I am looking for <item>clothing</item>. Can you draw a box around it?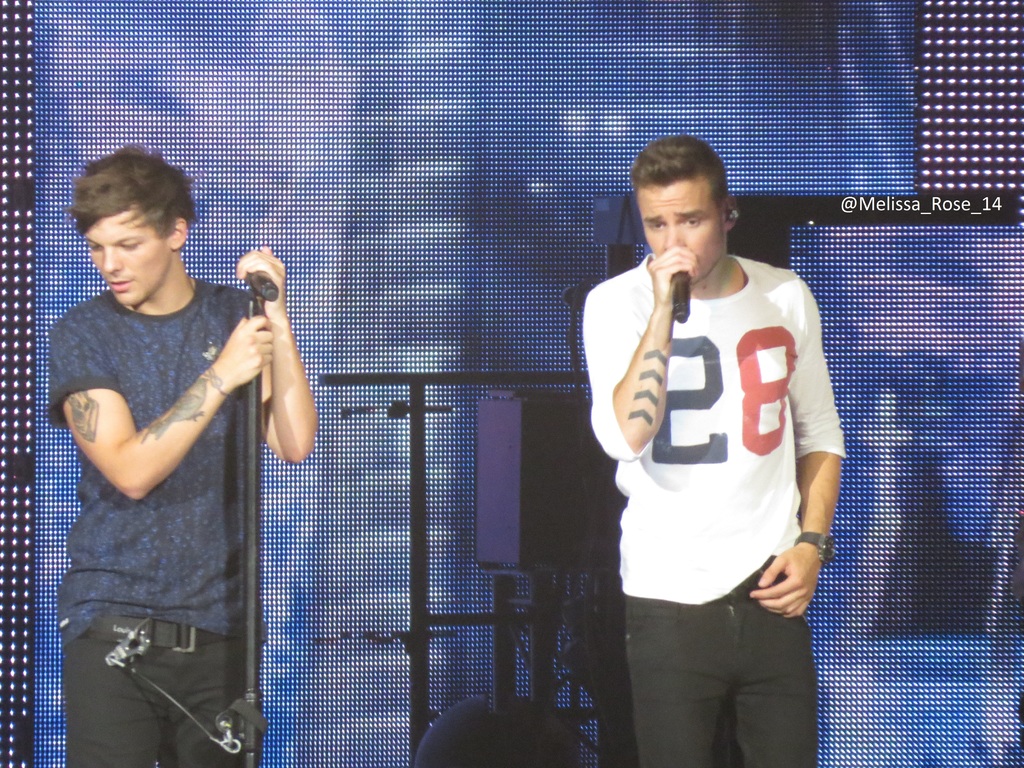
Sure, the bounding box is pyautogui.locateOnScreen(585, 246, 848, 767).
